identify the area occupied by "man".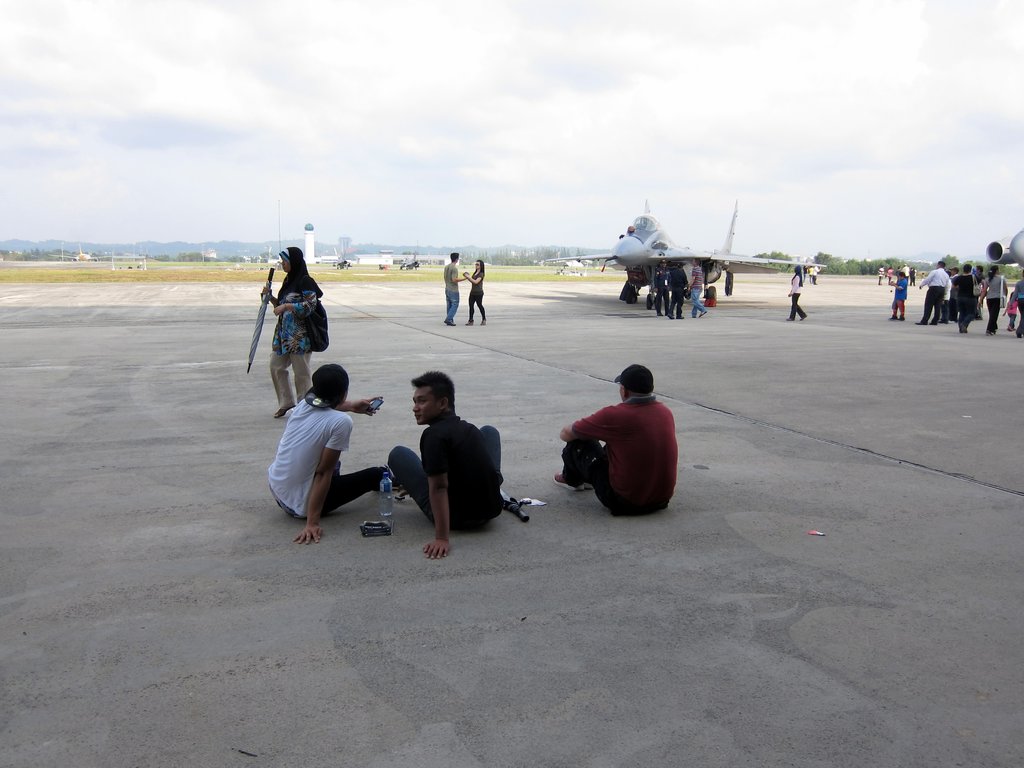
Area: detection(918, 262, 950, 328).
